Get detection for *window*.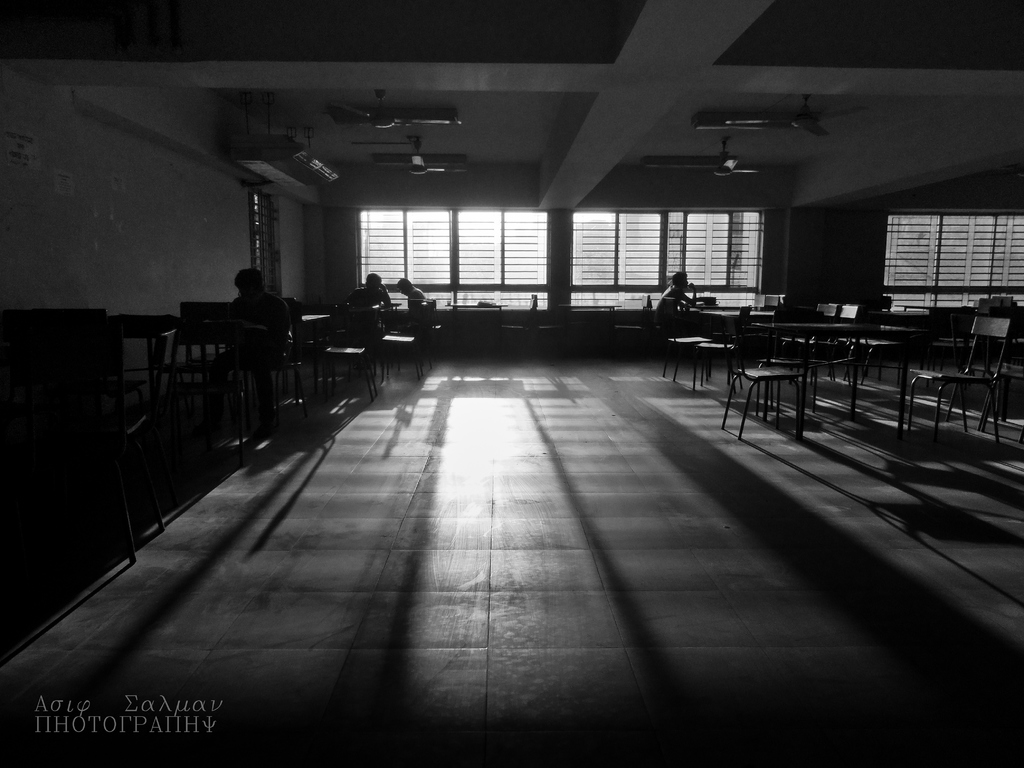
Detection: l=876, t=209, r=1023, b=315.
